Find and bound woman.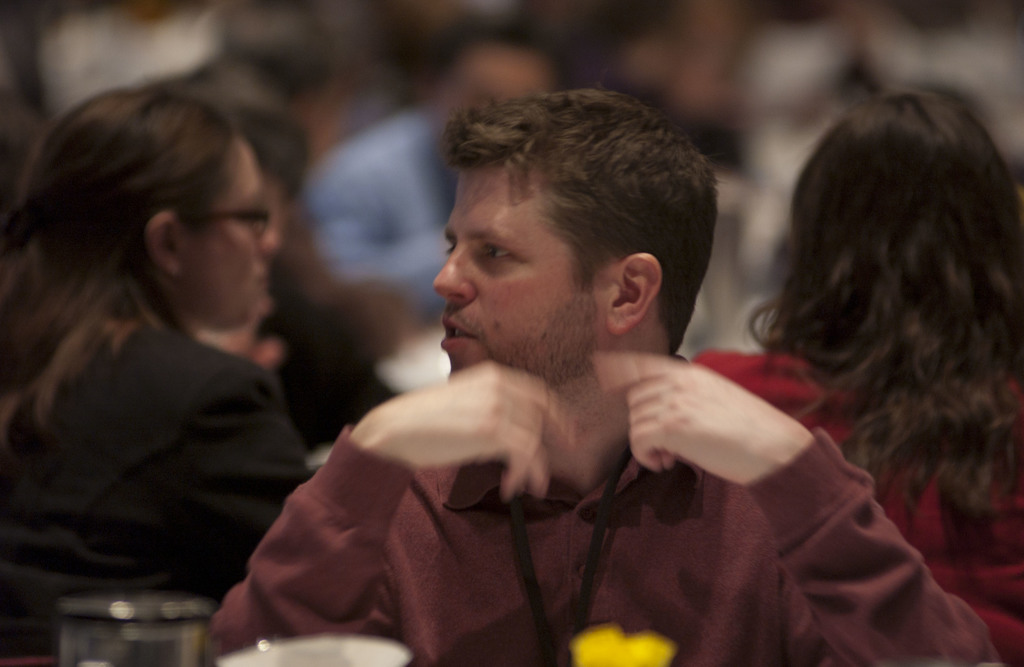
Bound: (0,82,317,661).
